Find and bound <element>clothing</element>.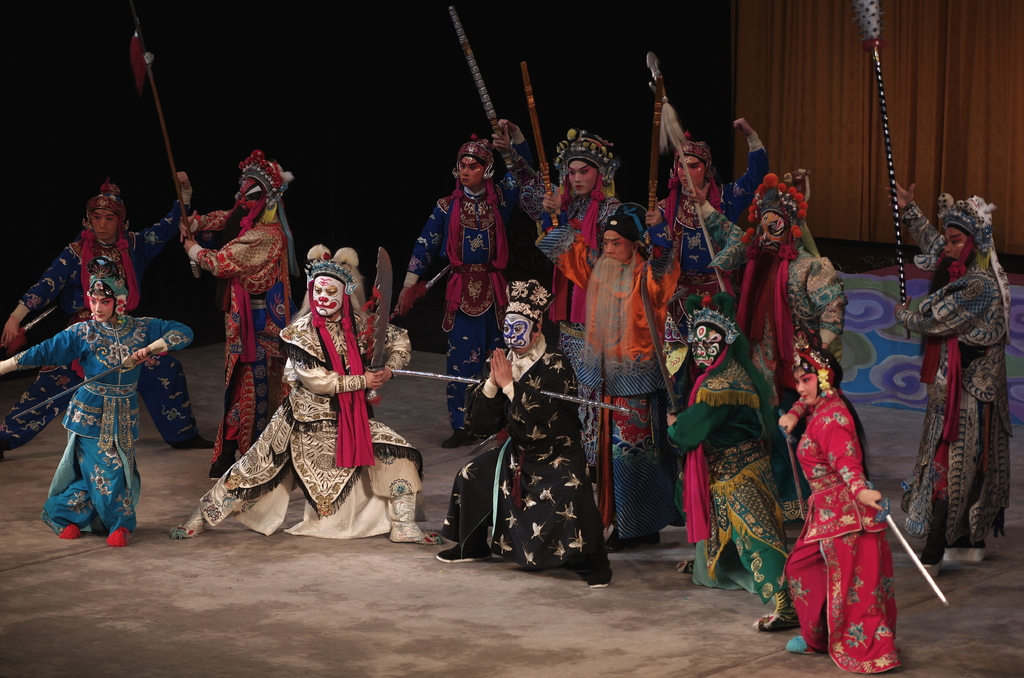
Bound: {"x1": 440, "y1": 330, "x2": 613, "y2": 583}.
